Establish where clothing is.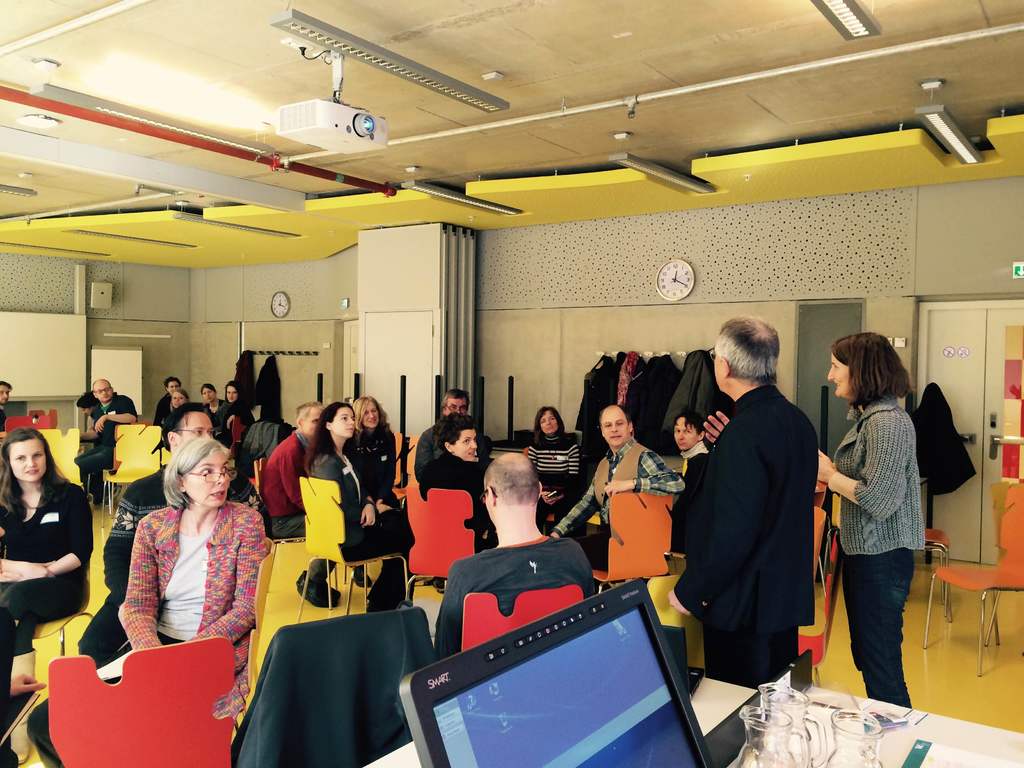
Established at rect(0, 476, 92, 634).
